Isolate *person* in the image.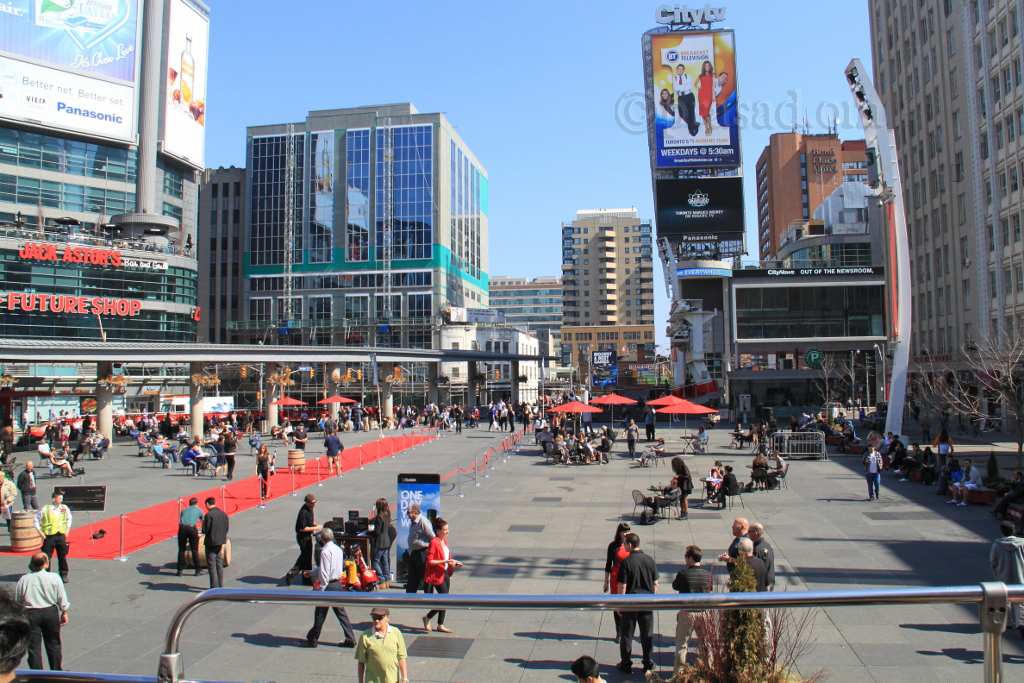
Isolated region: 402 502 437 594.
